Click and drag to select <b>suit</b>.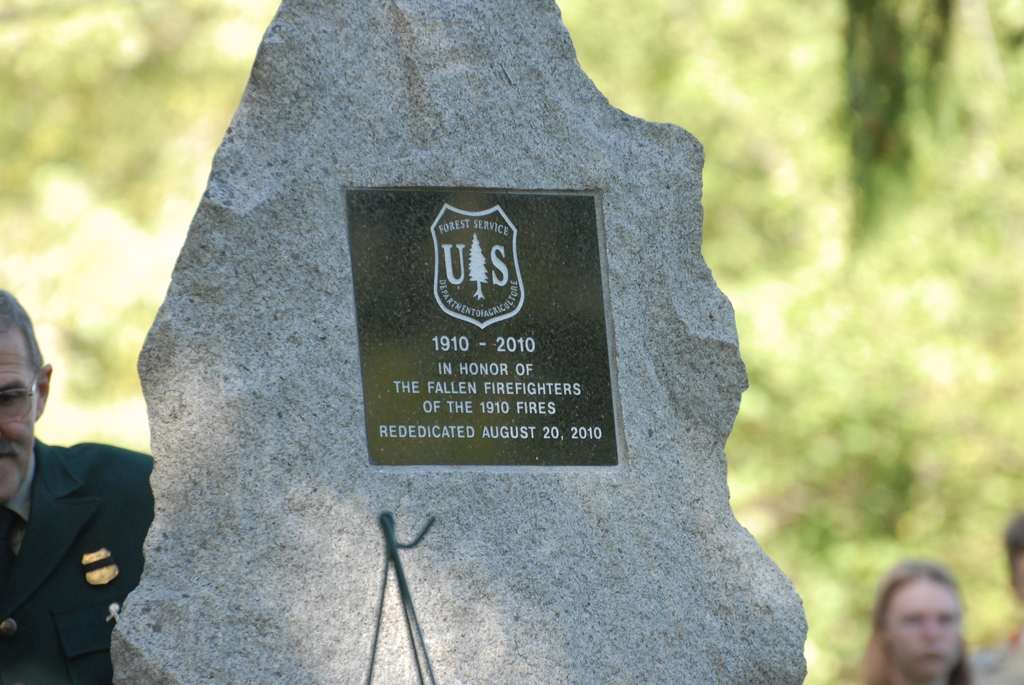
Selection: [0,435,160,684].
